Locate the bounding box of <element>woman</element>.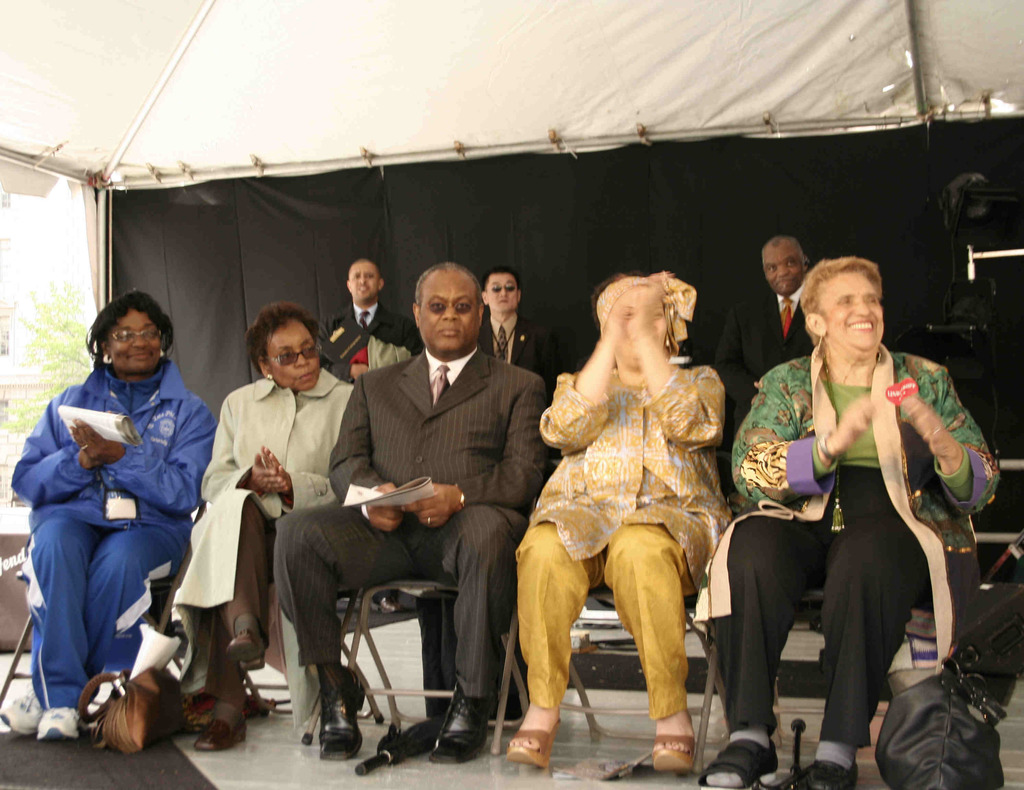
Bounding box: (left=698, top=259, right=998, bottom=789).
